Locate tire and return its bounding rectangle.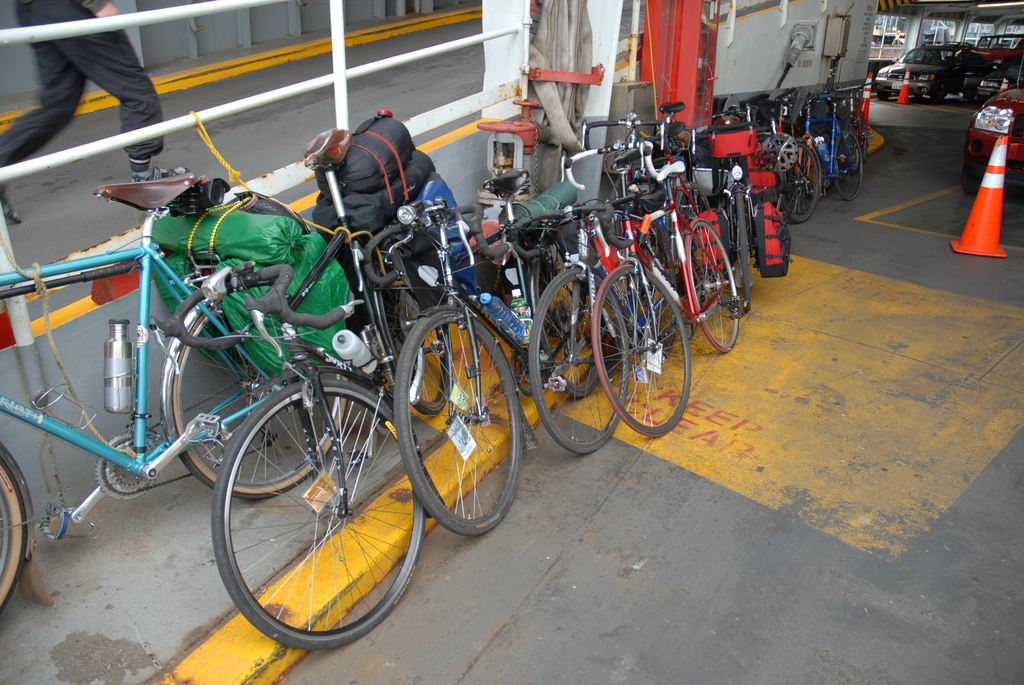
locate(588, 258, 692, 440).
